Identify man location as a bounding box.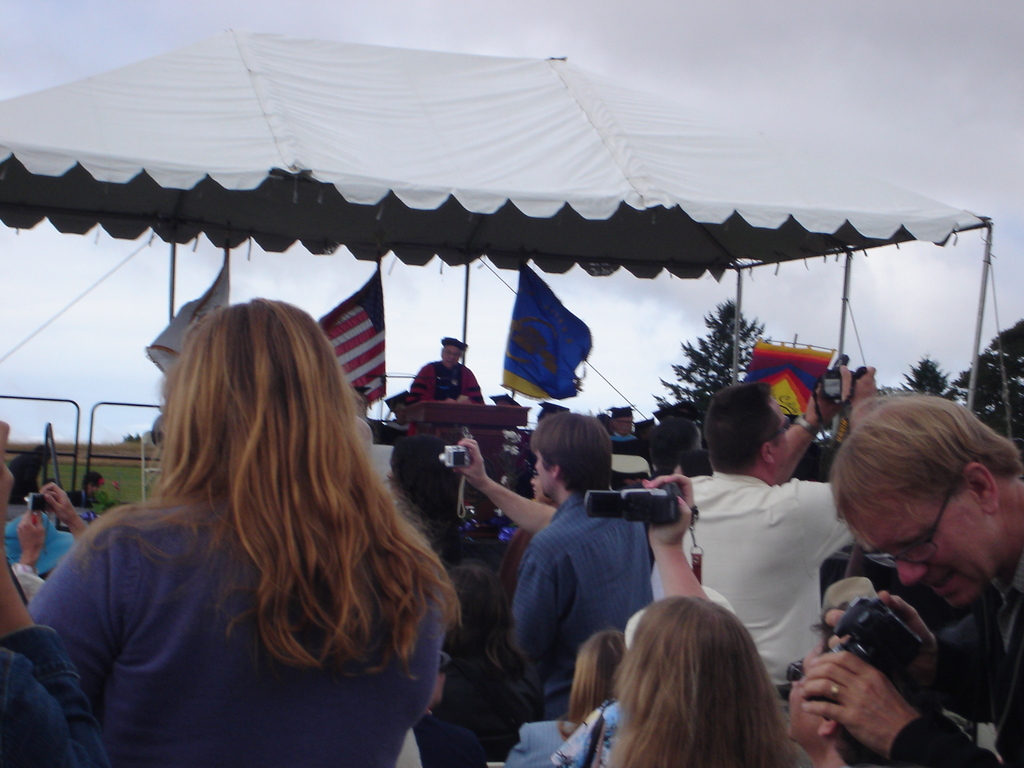
locate(452, 413, 652, 724).
